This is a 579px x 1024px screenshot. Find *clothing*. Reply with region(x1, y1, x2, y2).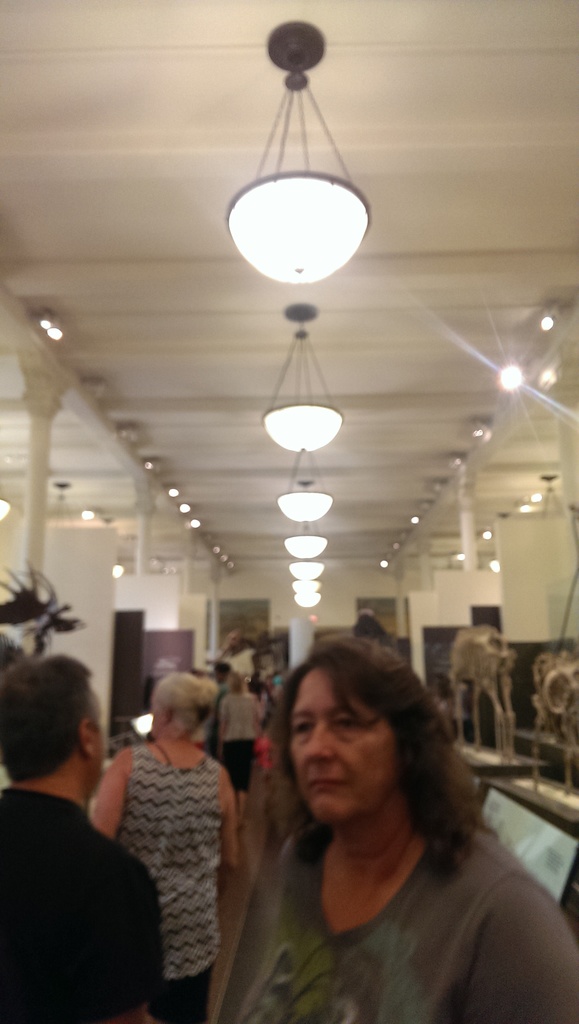
region(228, 734, 258, 781).
